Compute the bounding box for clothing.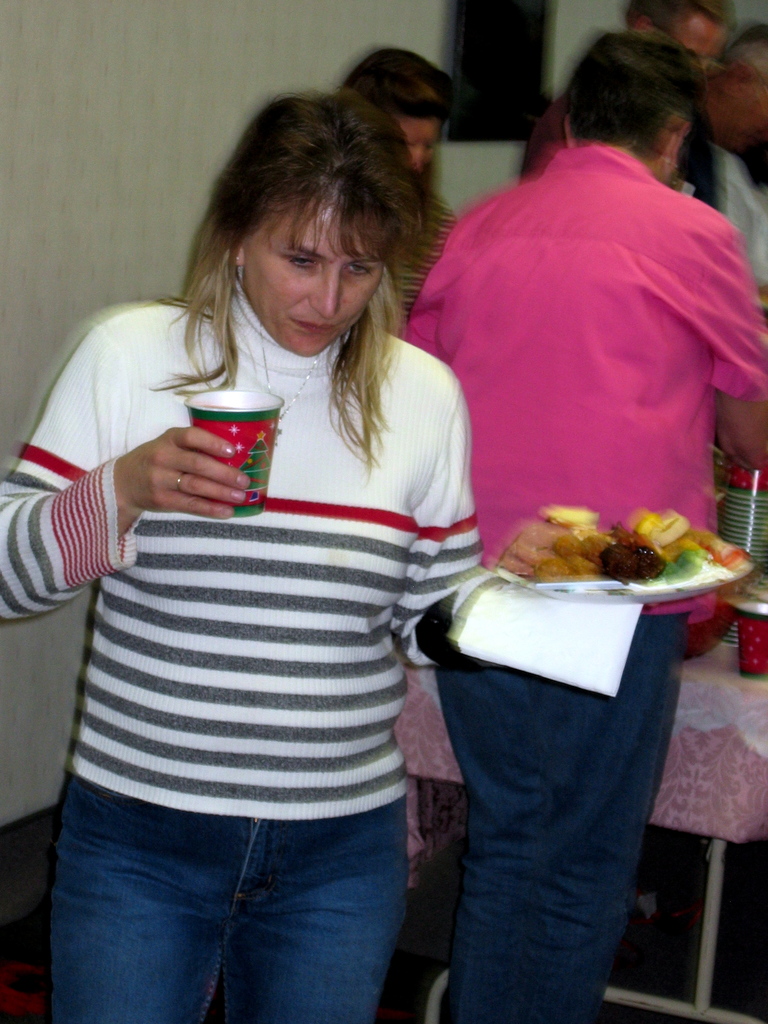
select_region(681, 137, 767, 292).
